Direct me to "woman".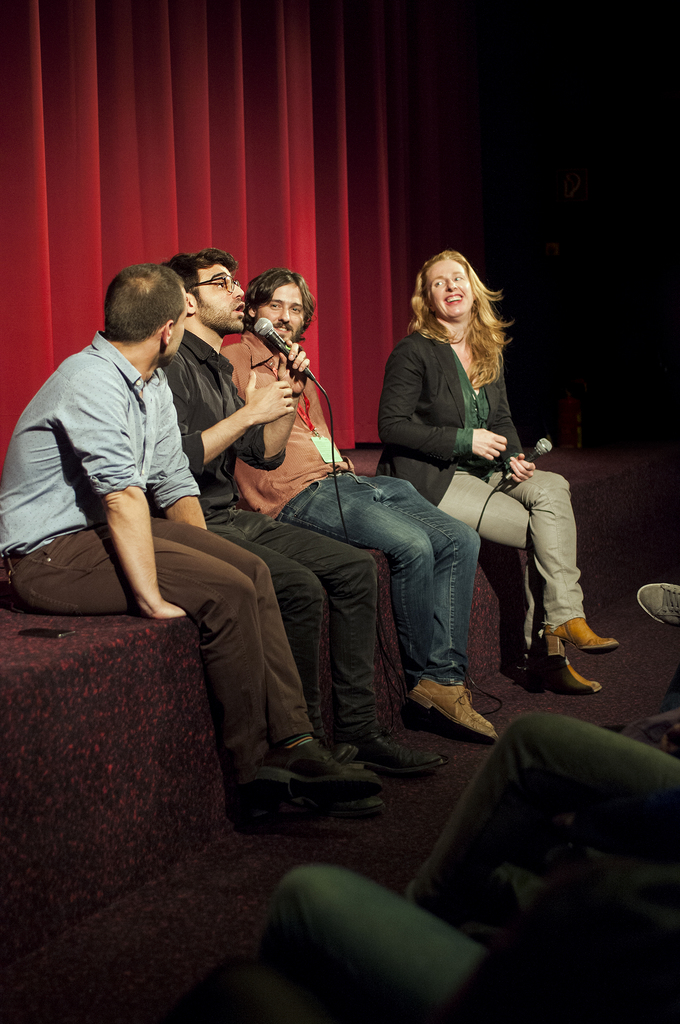
Direction: [383,225,557,649].
